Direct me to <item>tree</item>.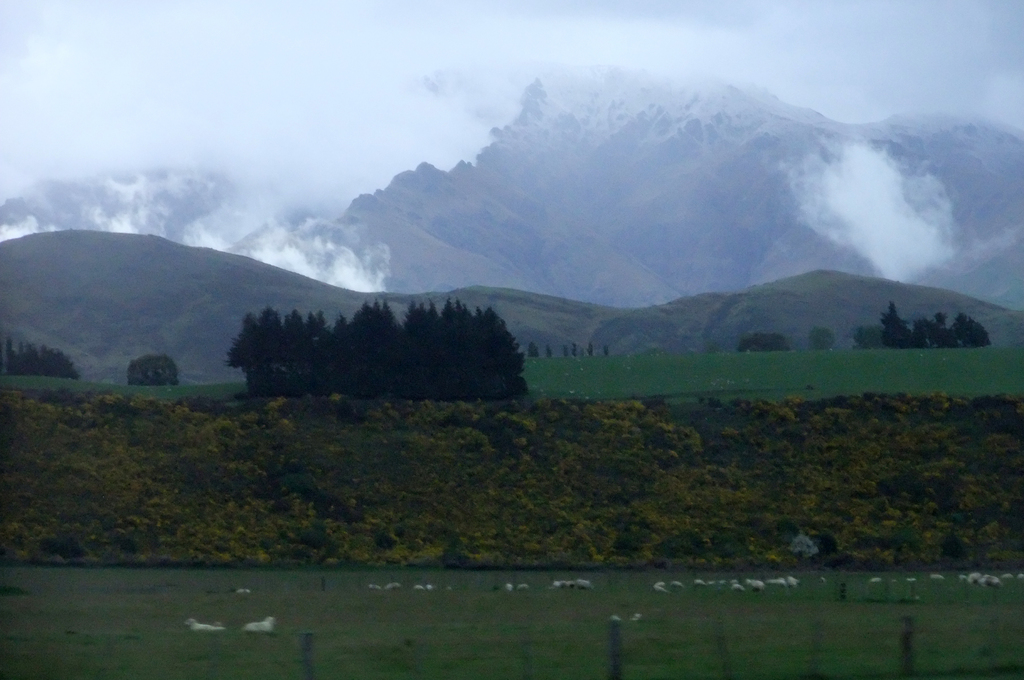
Direction: <region>530, 344, 543, 359</region>.
